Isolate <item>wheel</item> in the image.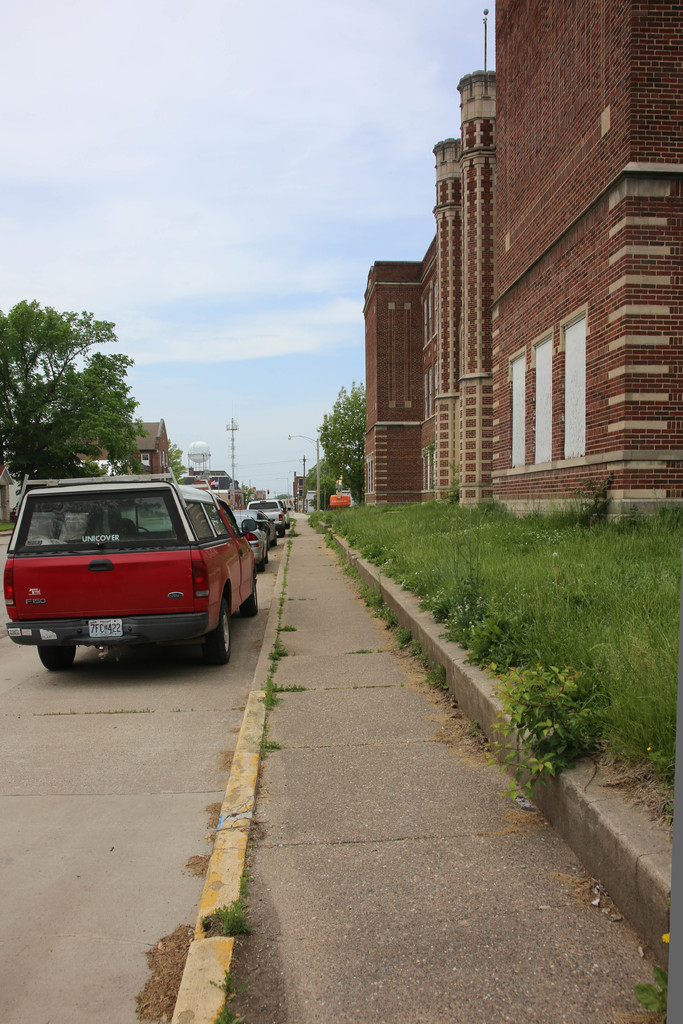
Isolated region: [left=241, top=580, right=257, bottom=616].
